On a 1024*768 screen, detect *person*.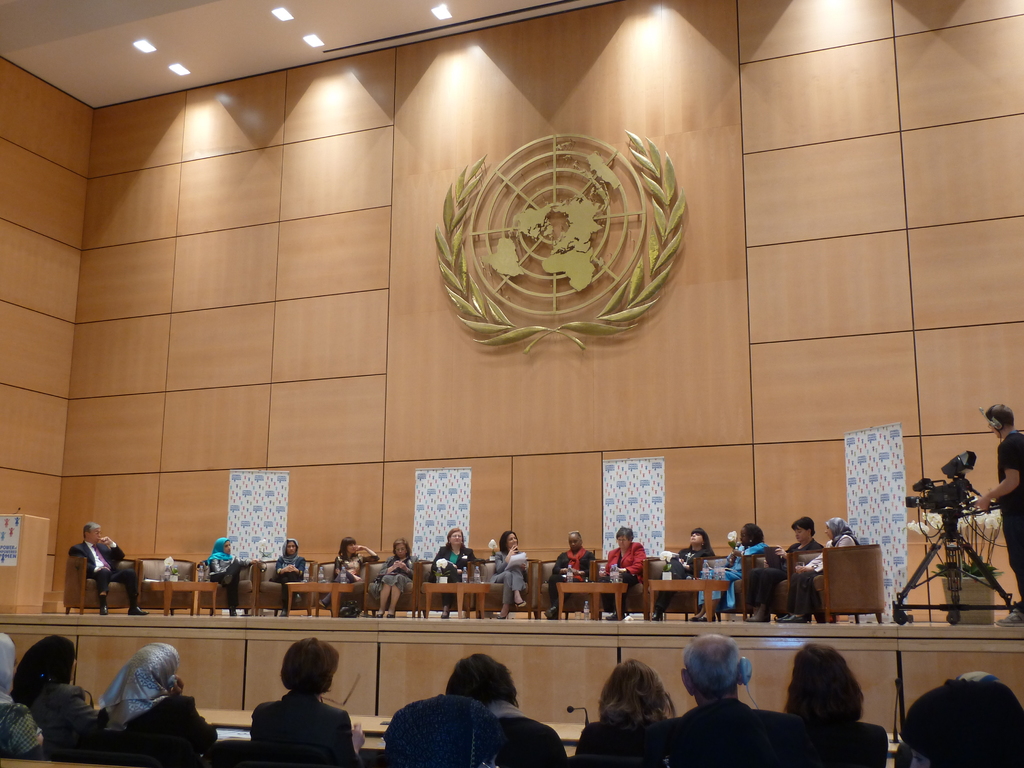
bbox(316, 537, 378, 607).
